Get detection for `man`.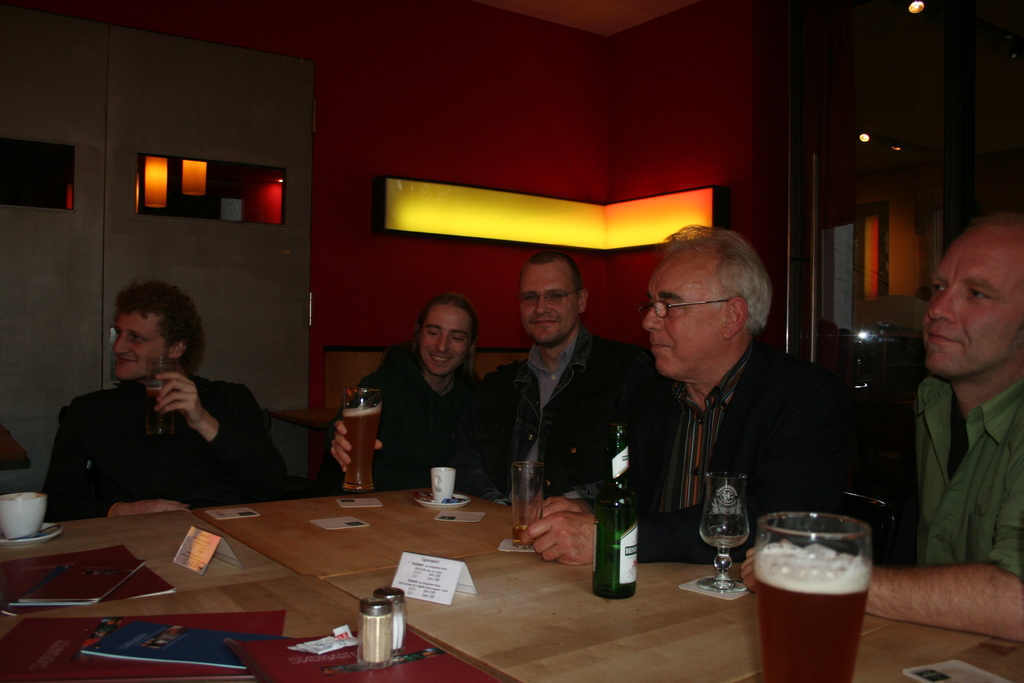
Detection: 521:224:831:566.
